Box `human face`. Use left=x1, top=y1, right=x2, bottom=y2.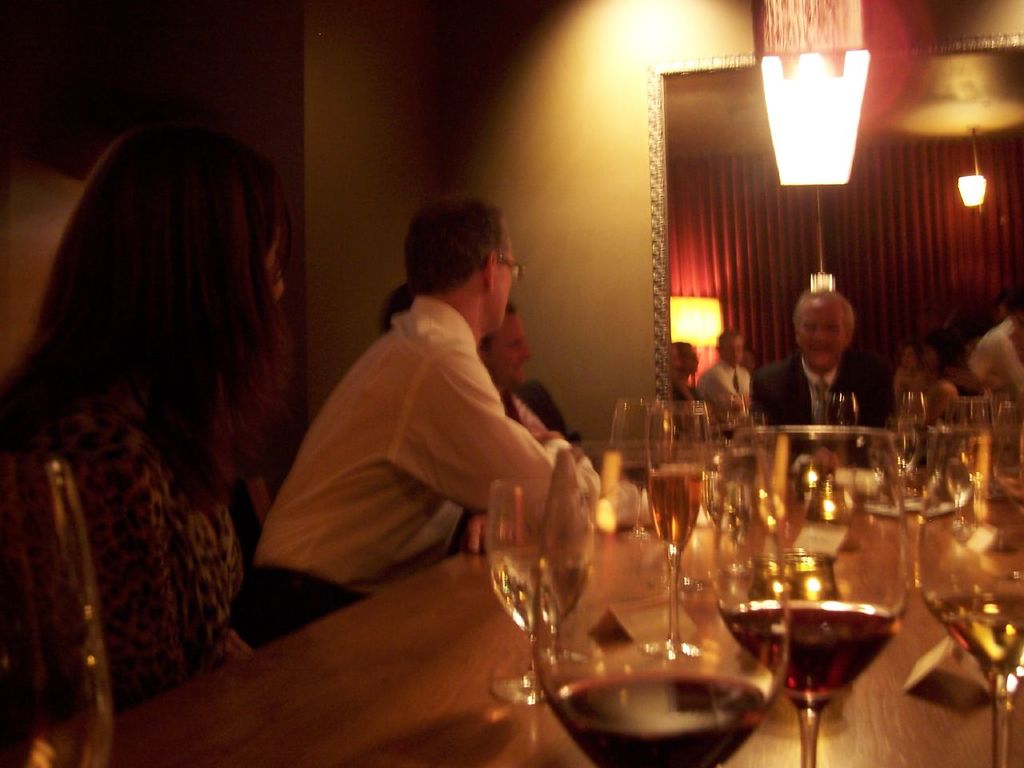
left=722, top=335, right=746, bottom=367.
